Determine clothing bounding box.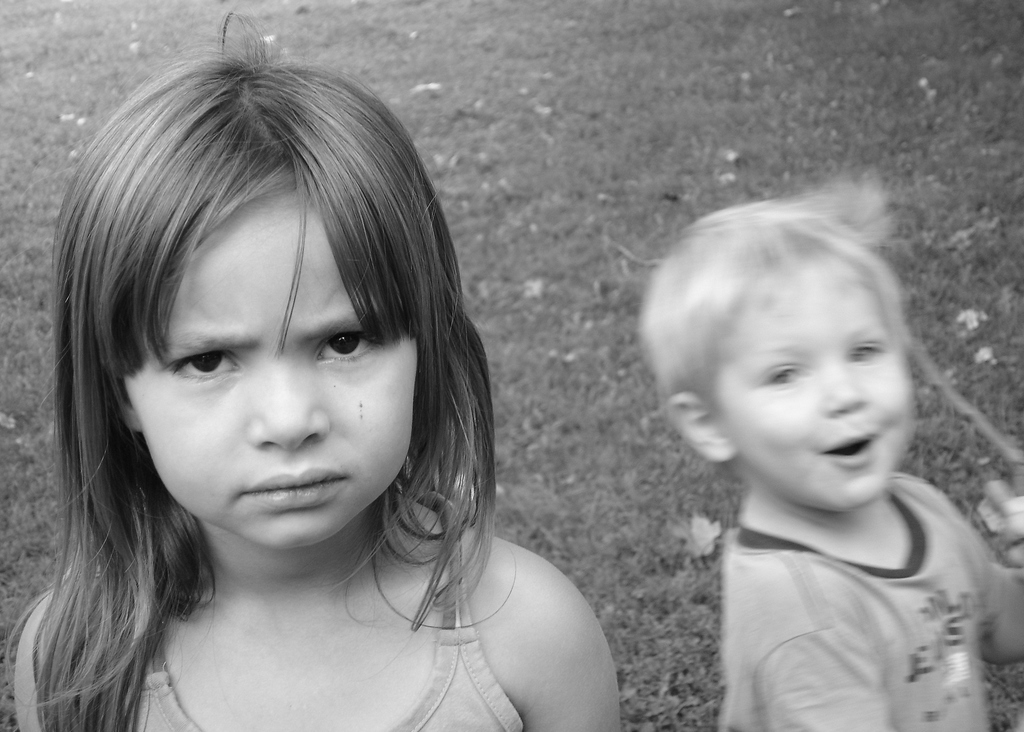
Determined: (left=667, top=384, right=1005, bottom=730).
